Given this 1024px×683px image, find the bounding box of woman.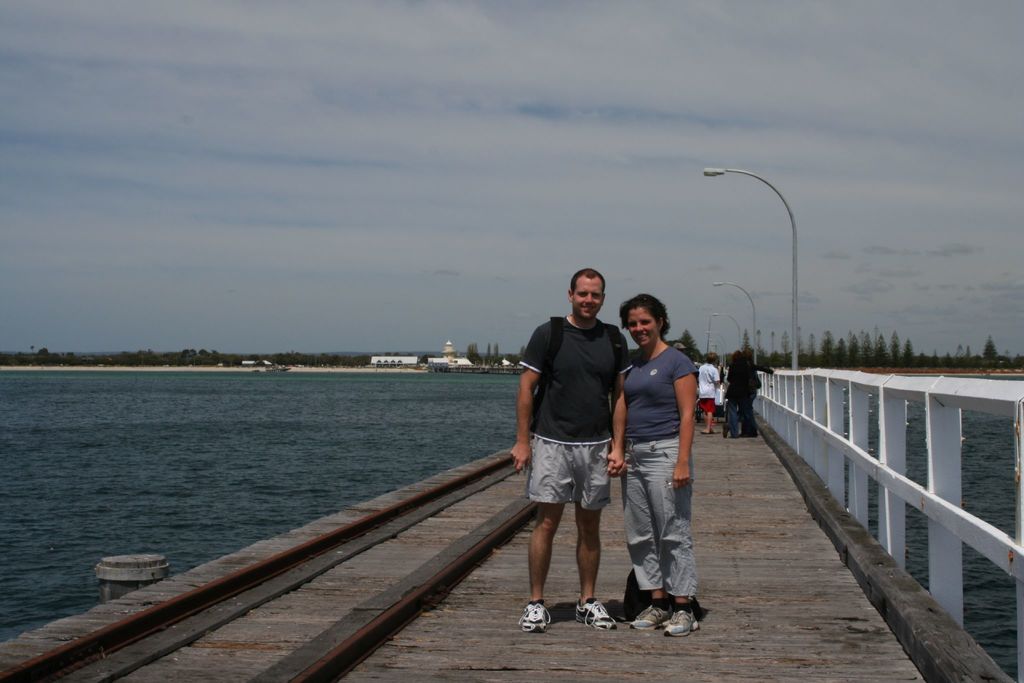
bbox(722, 354, 746, 439).
